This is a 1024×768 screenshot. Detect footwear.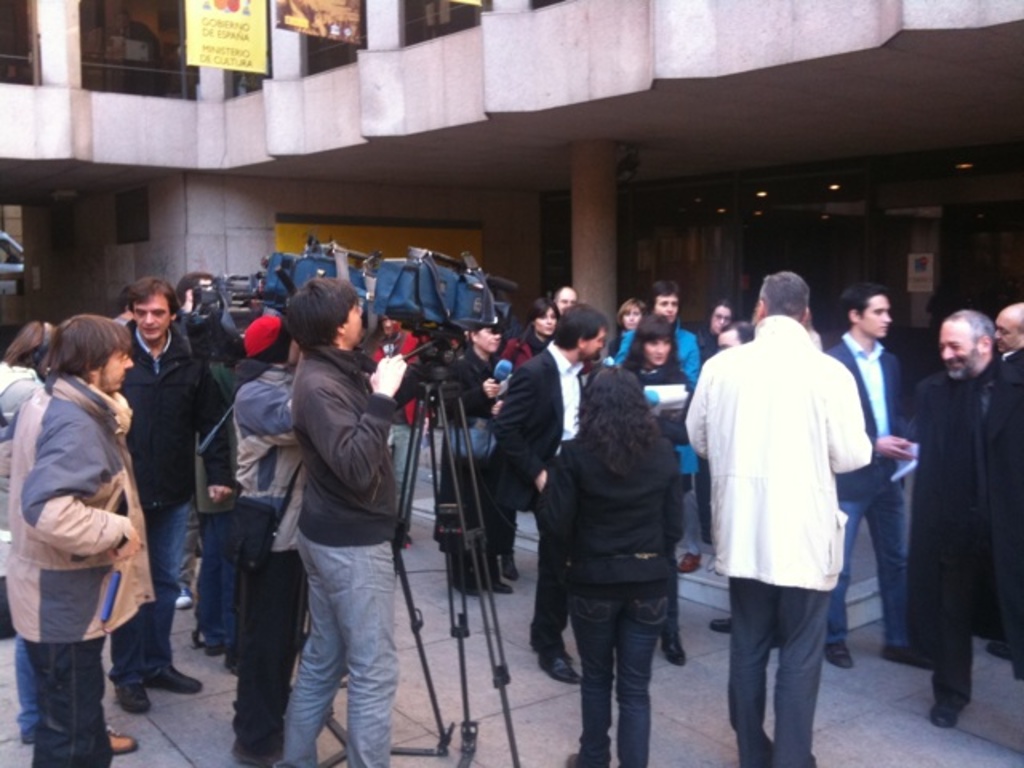
142, 666, 203, 701.
